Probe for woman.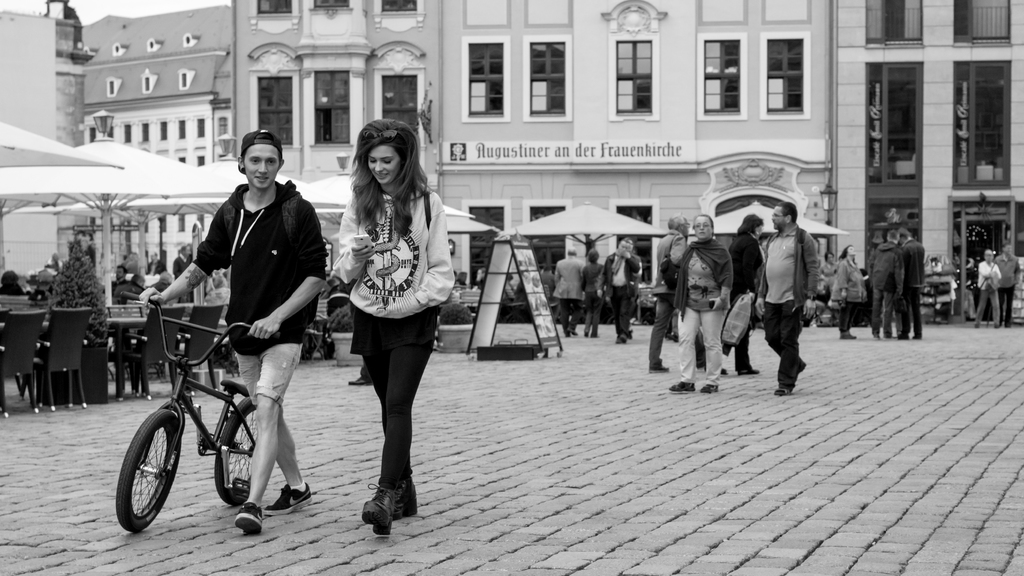
Probe result: x1=580 y1=249 x2=604 y2=340.
